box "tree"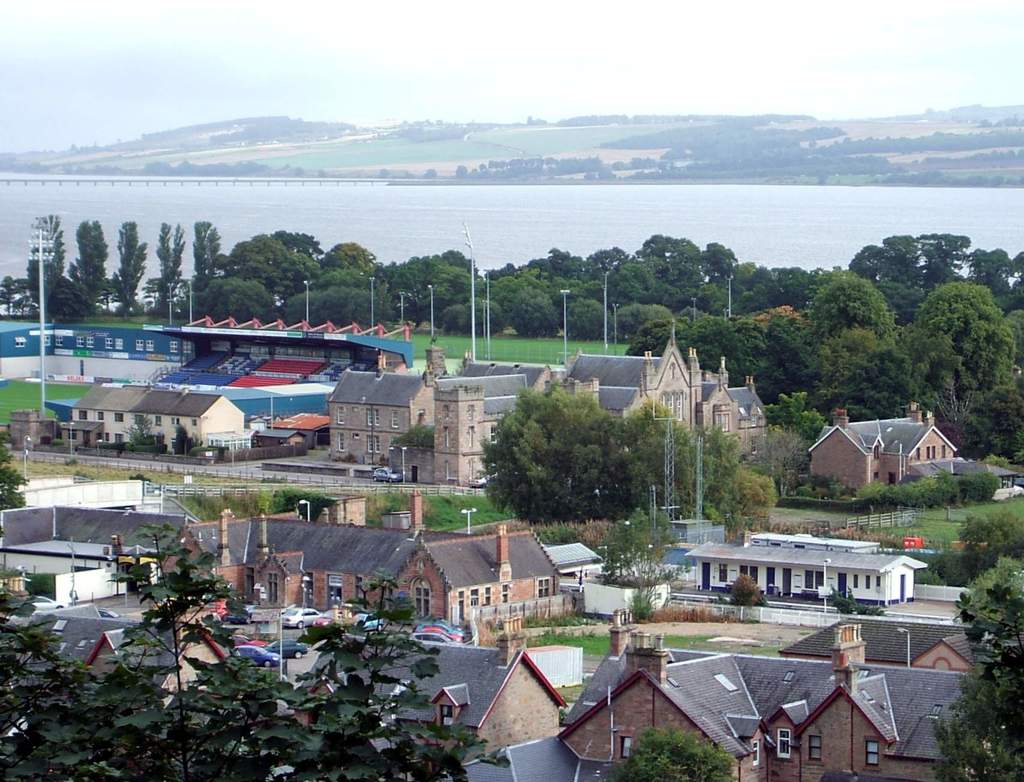
locate(152, 226, 182, 313)
